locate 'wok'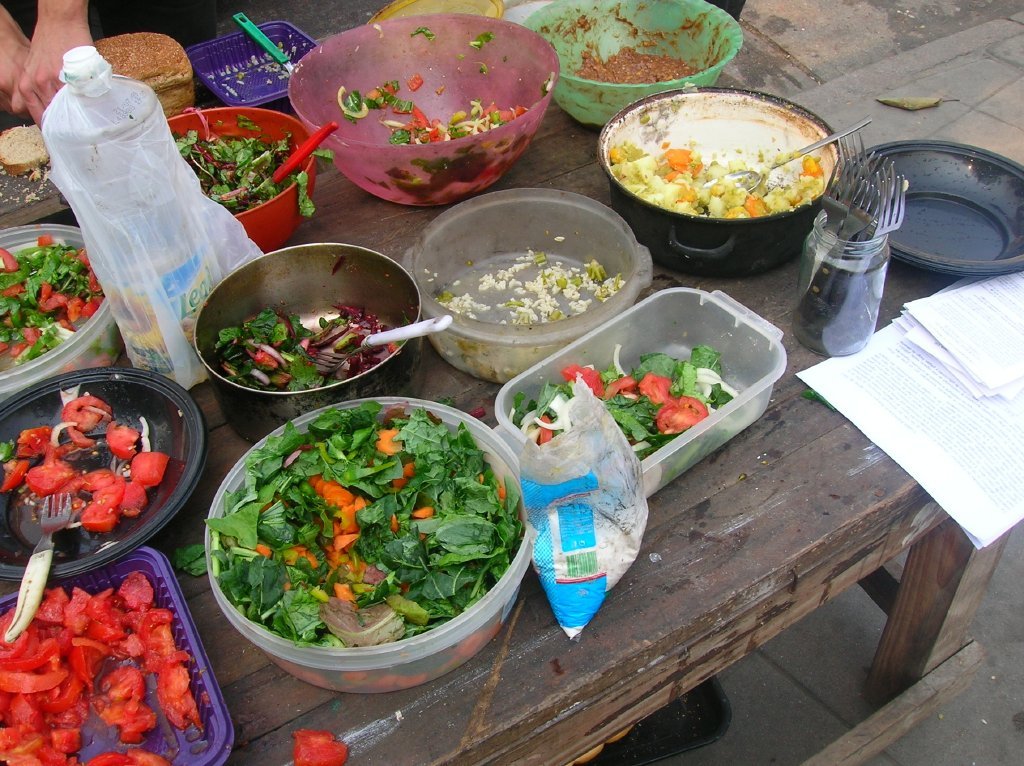
(582, 79, 844, 282)
